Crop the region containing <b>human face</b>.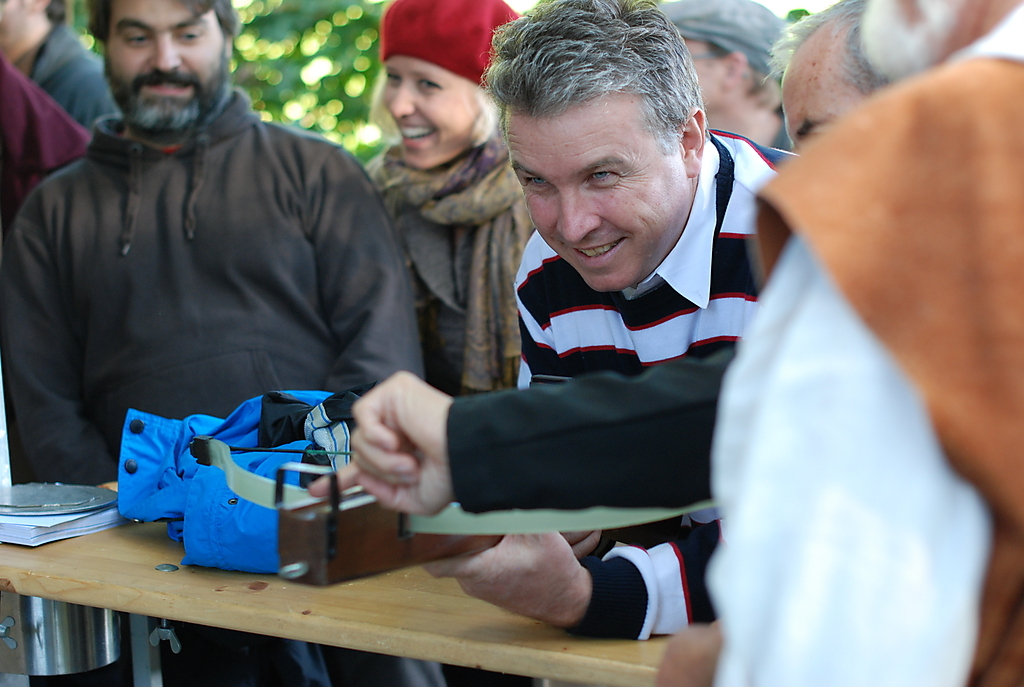
Crop region: 0:0:31:54.
